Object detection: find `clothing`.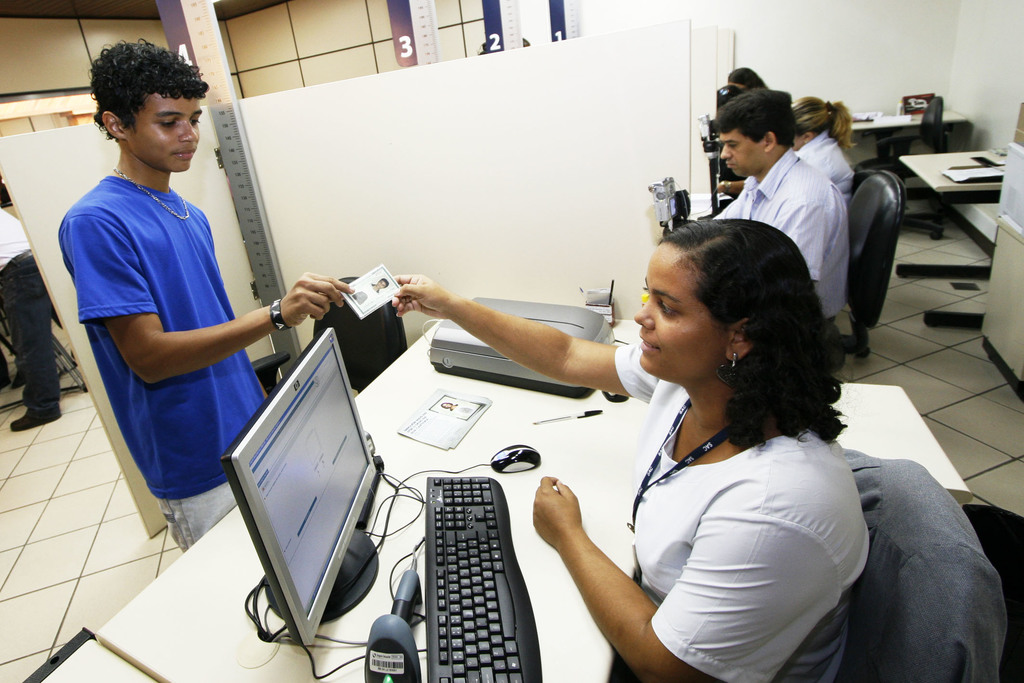
{"x1": 72, "y1": 104, "x2": 276, "y2": 554}.
